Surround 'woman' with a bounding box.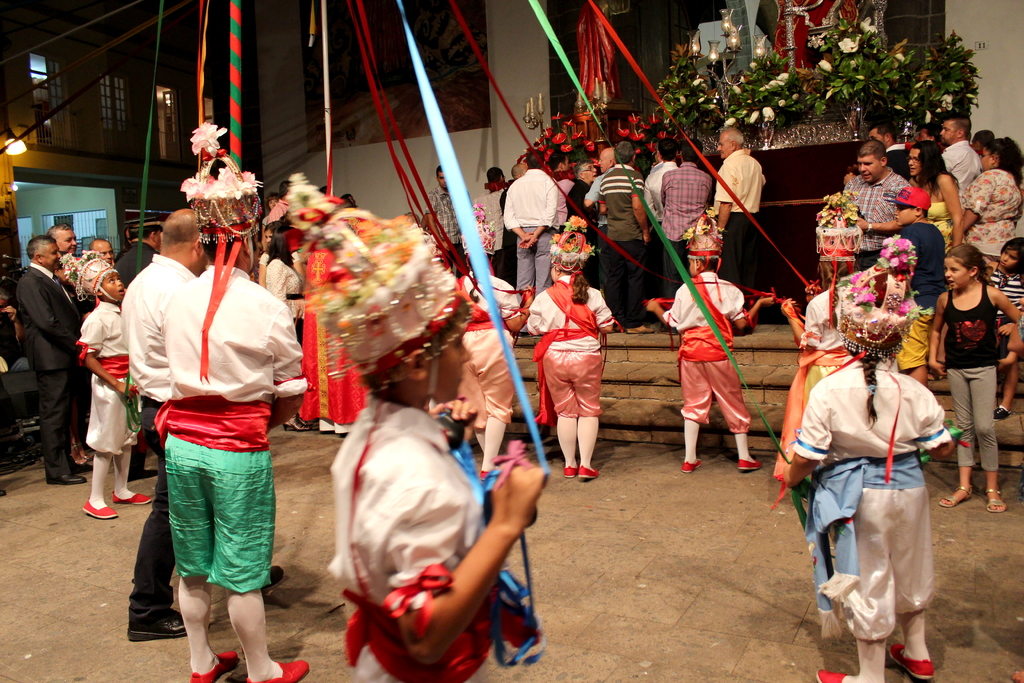
bbox=(906, 140, 960, 261).
